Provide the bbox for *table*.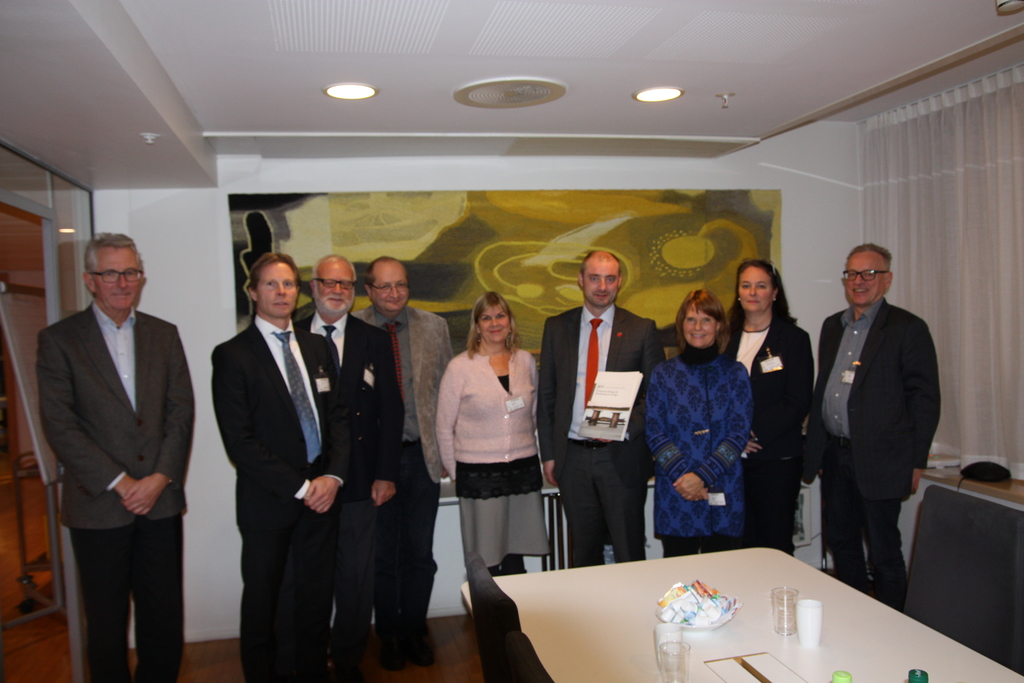
rect(427, 534, 975, 679).
